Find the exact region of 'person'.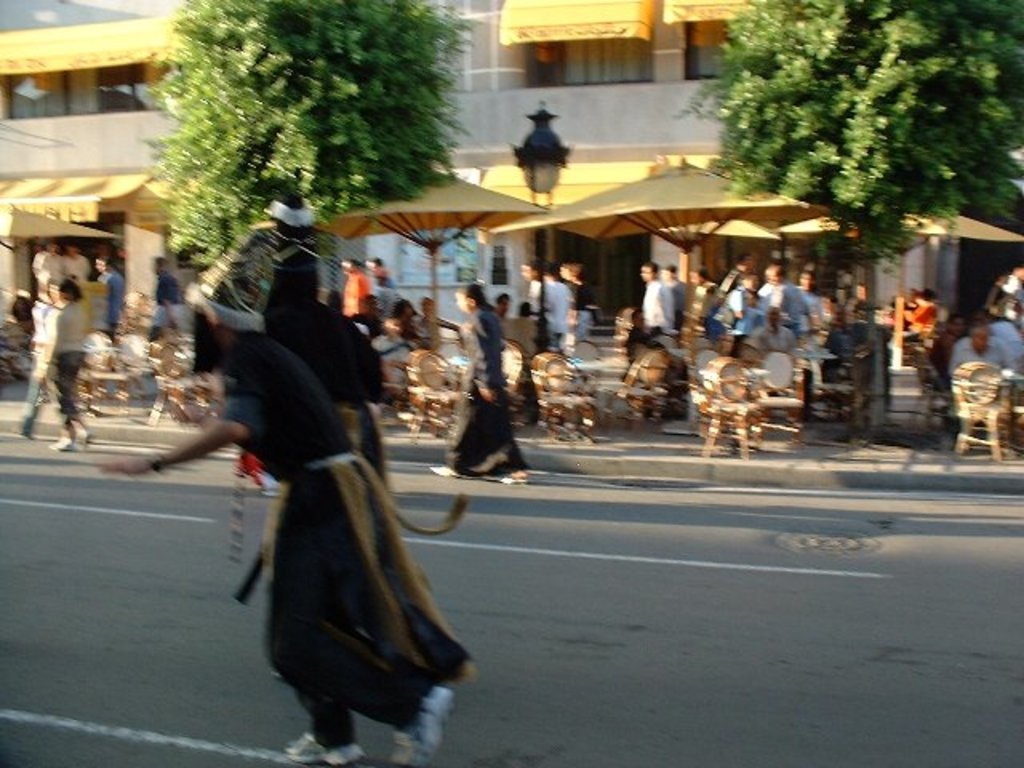
Exact region: rect(320, 261, 430, 392).
